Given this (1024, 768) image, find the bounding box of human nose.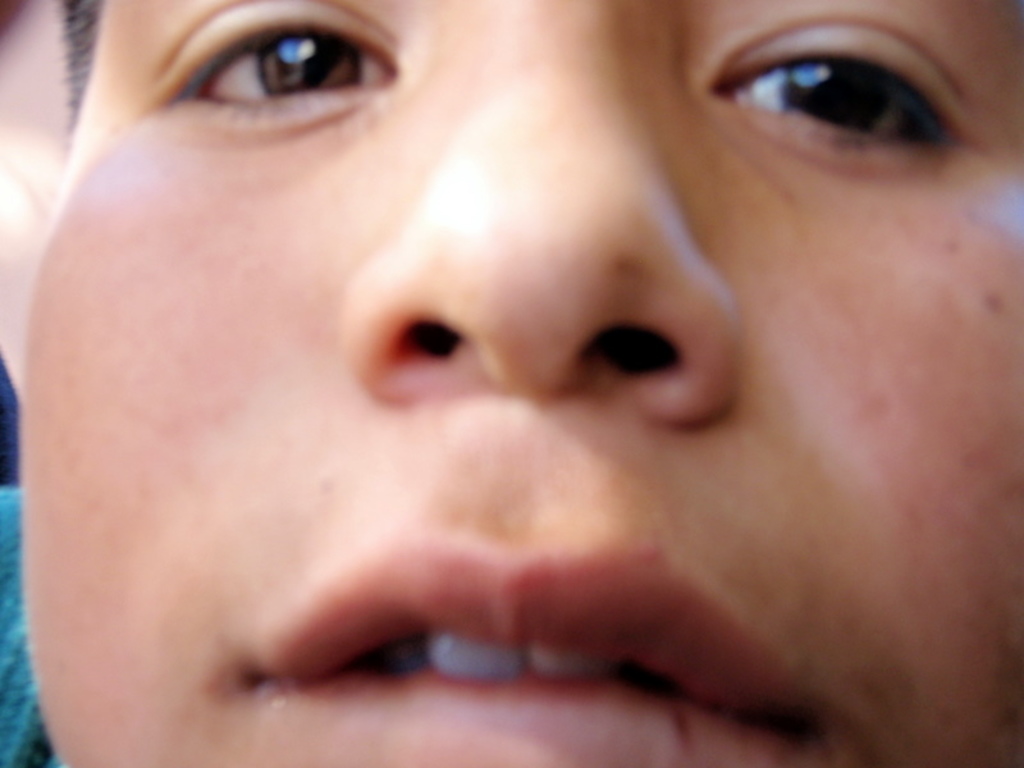
[left=342, top=29, right=748, bottom=426].
